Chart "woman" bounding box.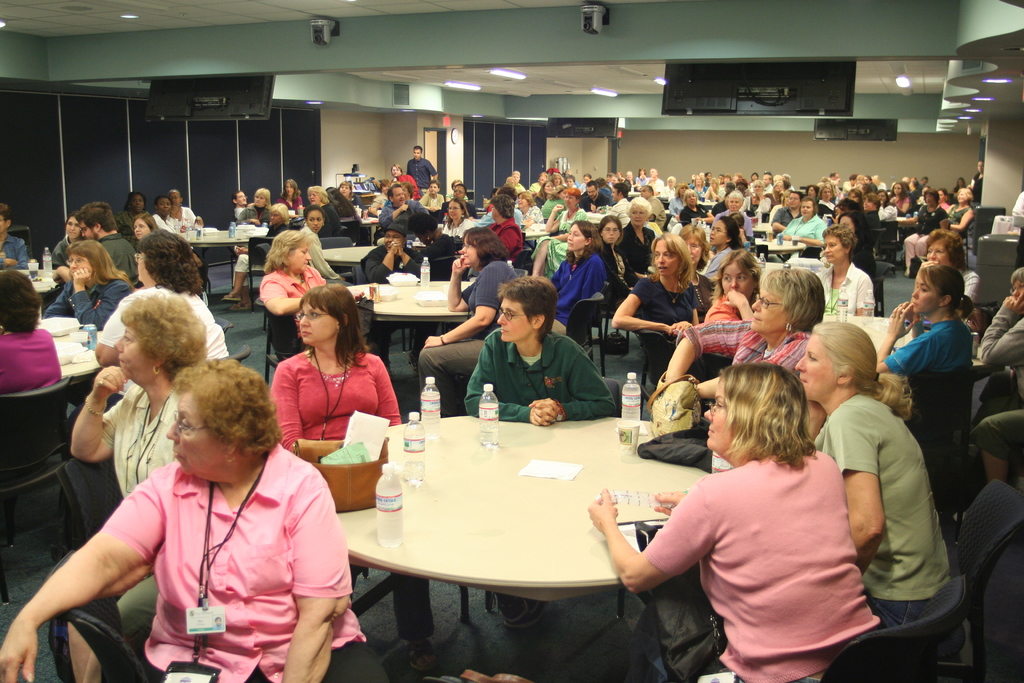
Charted: [442,179,470,201].
